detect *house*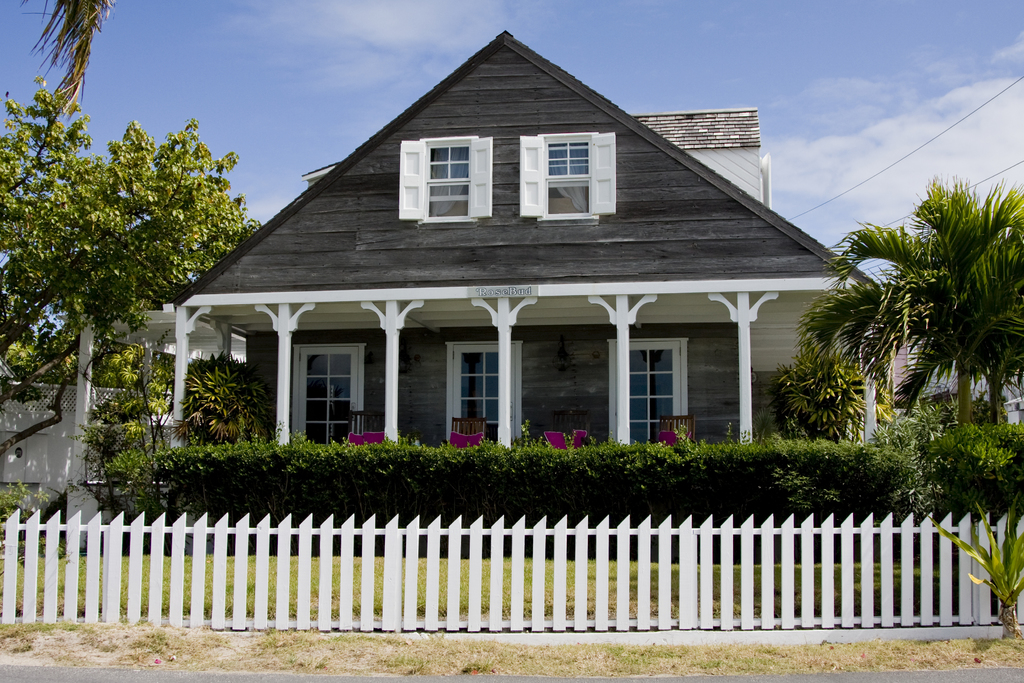
rect(182, 26, 874, 525)
